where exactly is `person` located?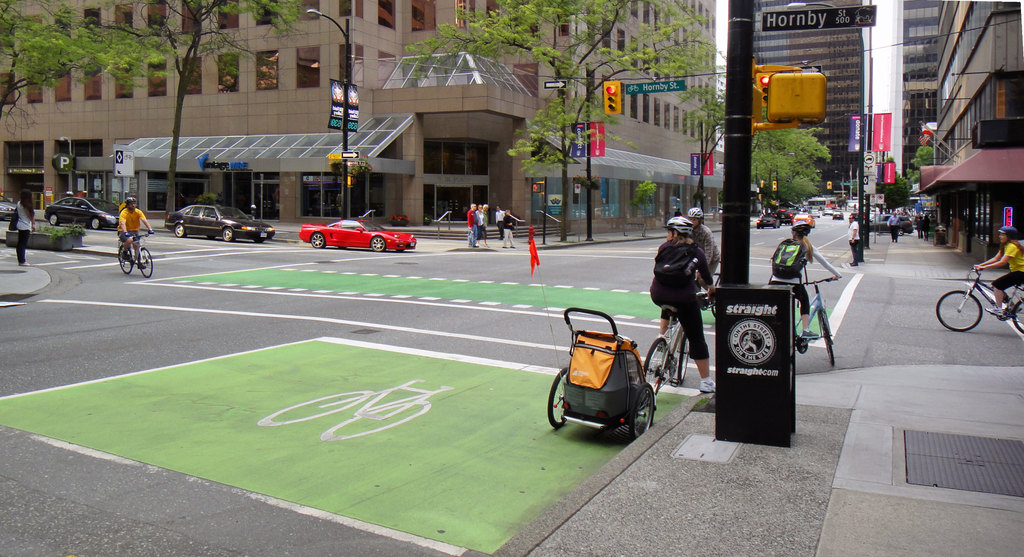
Its bounding box is 115/197/154/273.
